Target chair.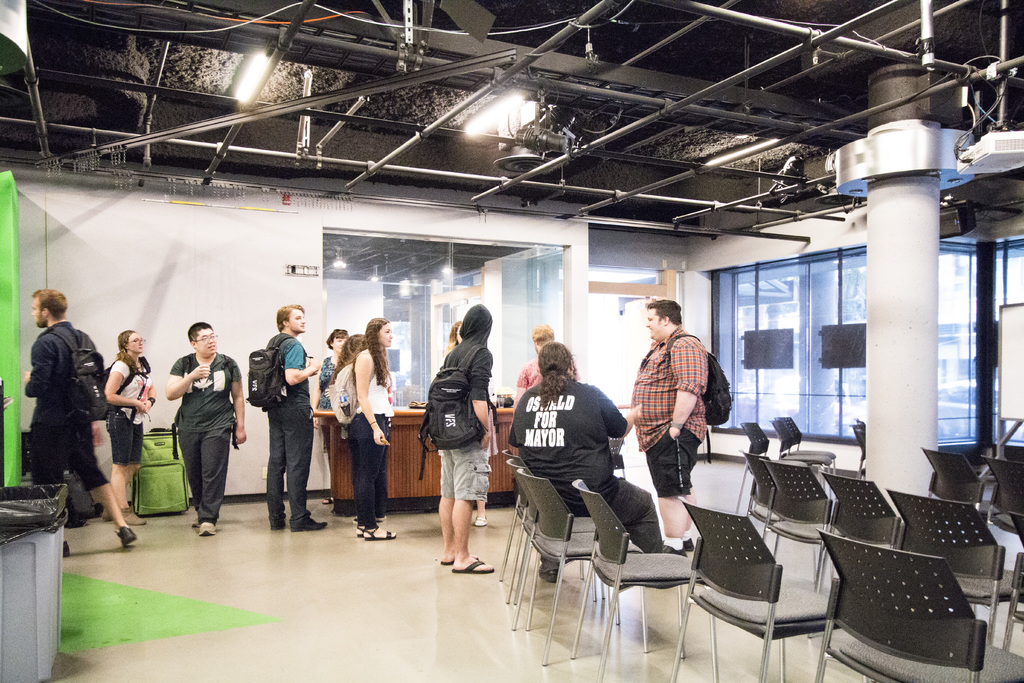
Target region: 769/472/840/583.
